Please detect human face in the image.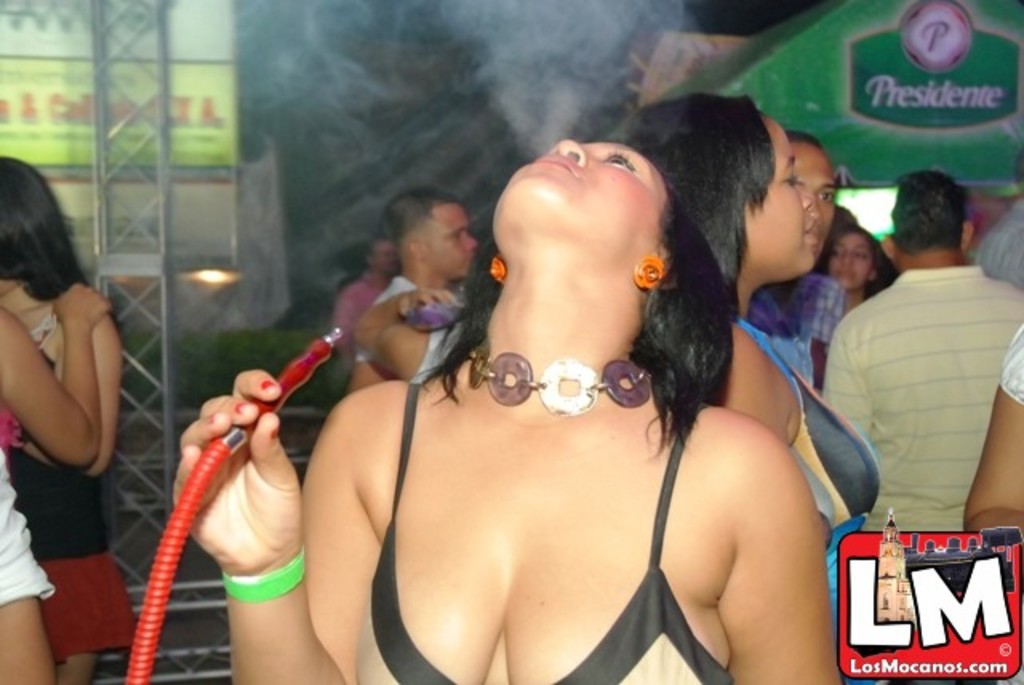
l=787, t=139, r=838, b=261.
